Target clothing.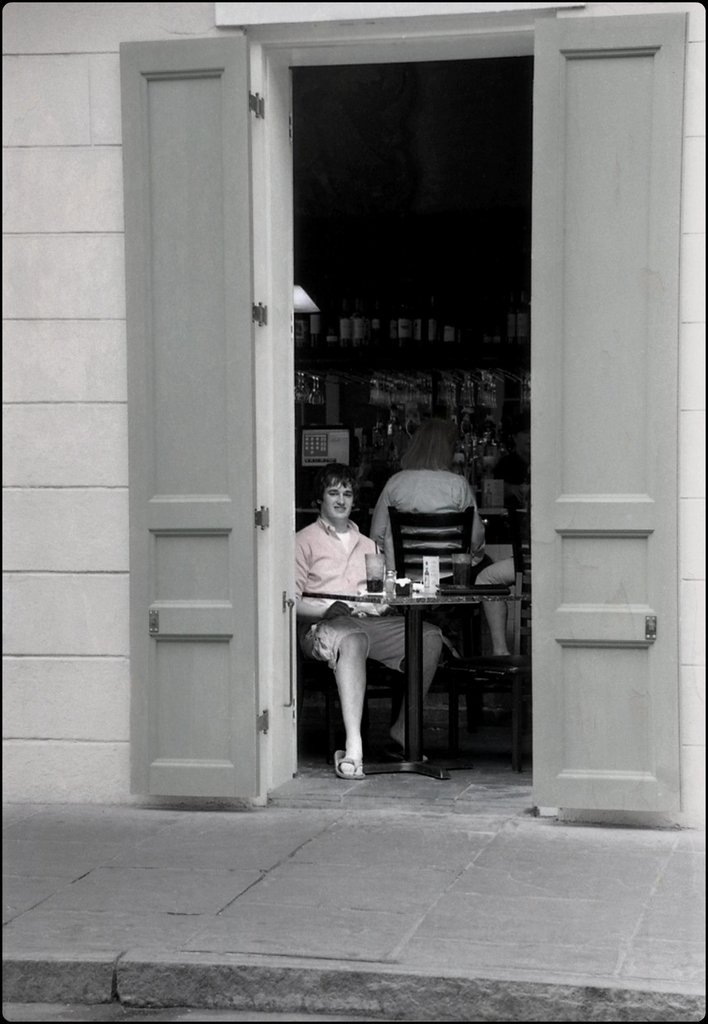
Target region: (295,467,405,702).
